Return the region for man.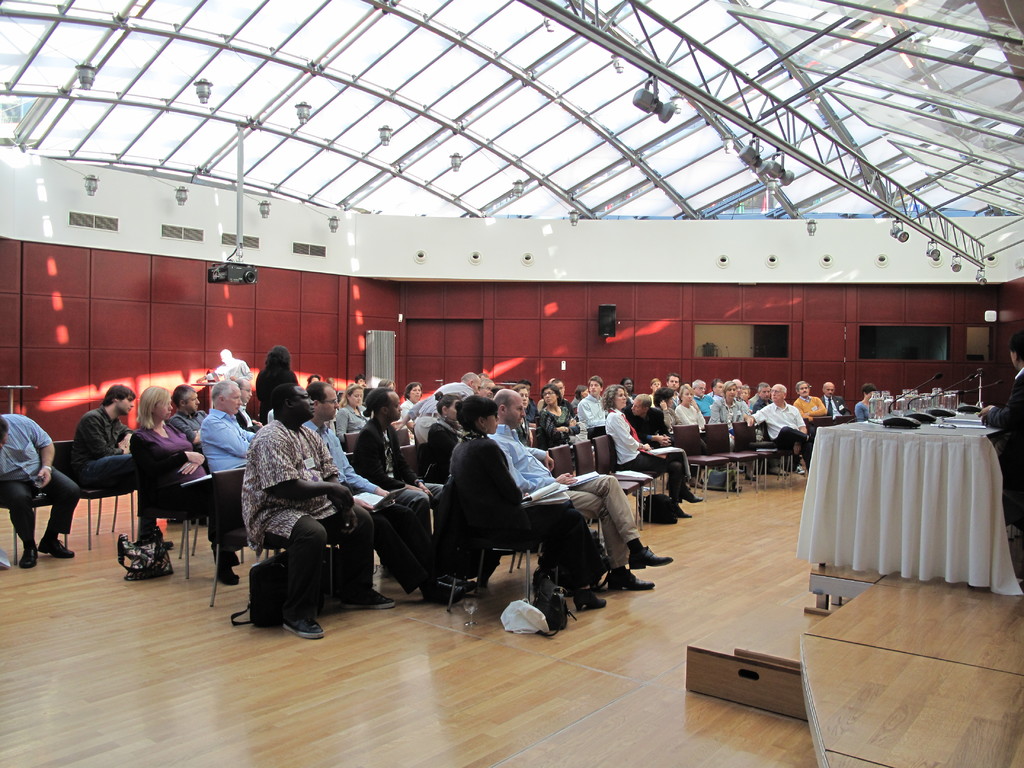
[547, 378, 579, 415].
